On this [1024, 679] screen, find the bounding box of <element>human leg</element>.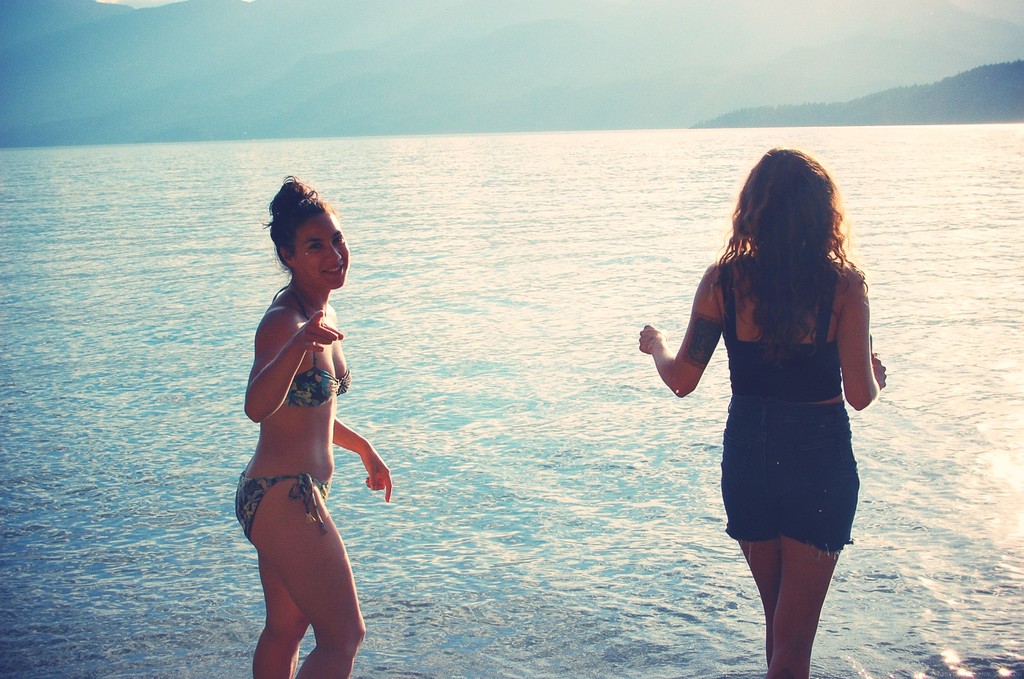
Bounding box: 767,446,859,678.
